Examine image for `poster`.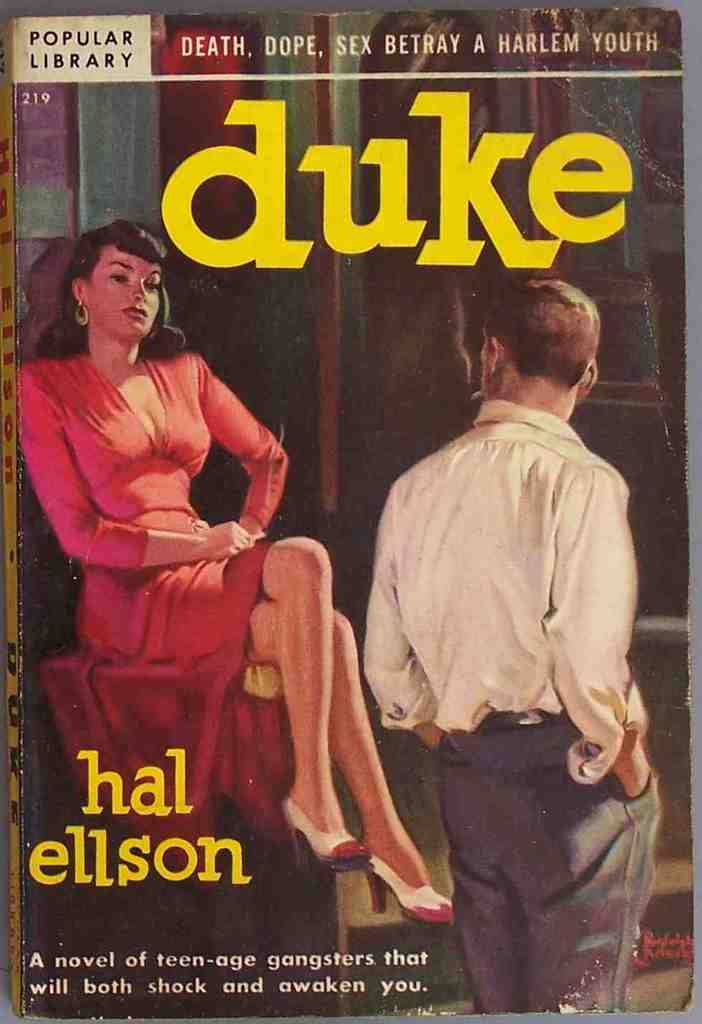
Examination result: pyautogui.locateOnScreen(0, 0, 701, 1023).
